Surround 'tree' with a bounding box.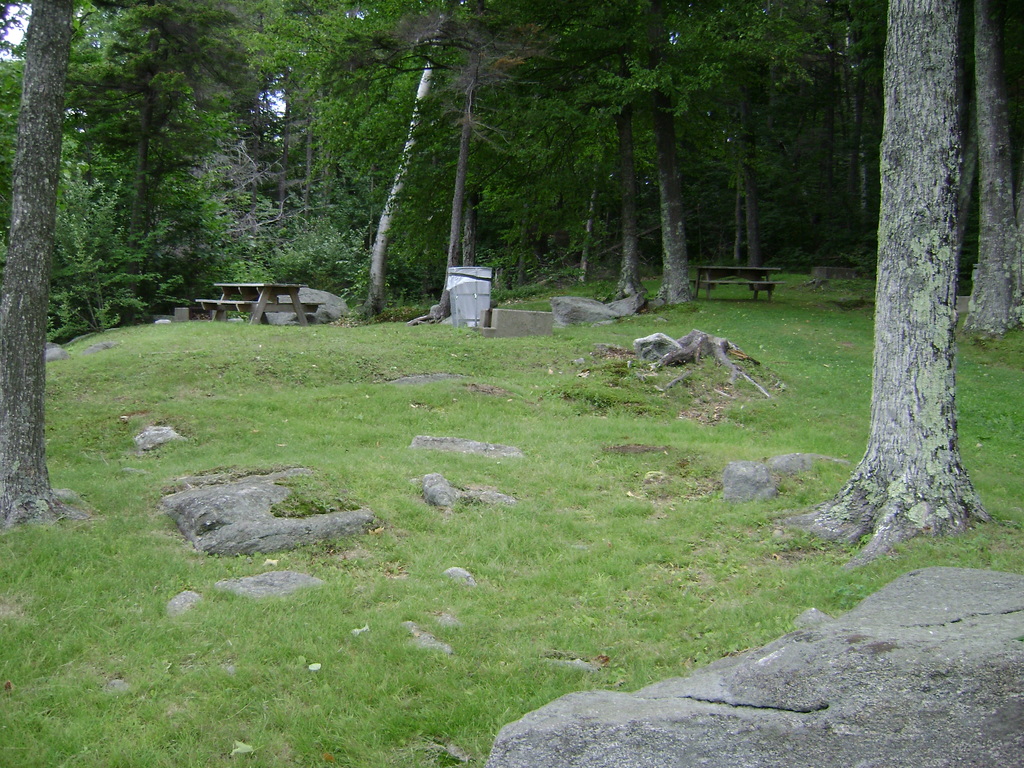
x1=426 y1=2 x2=611 y2=293.
